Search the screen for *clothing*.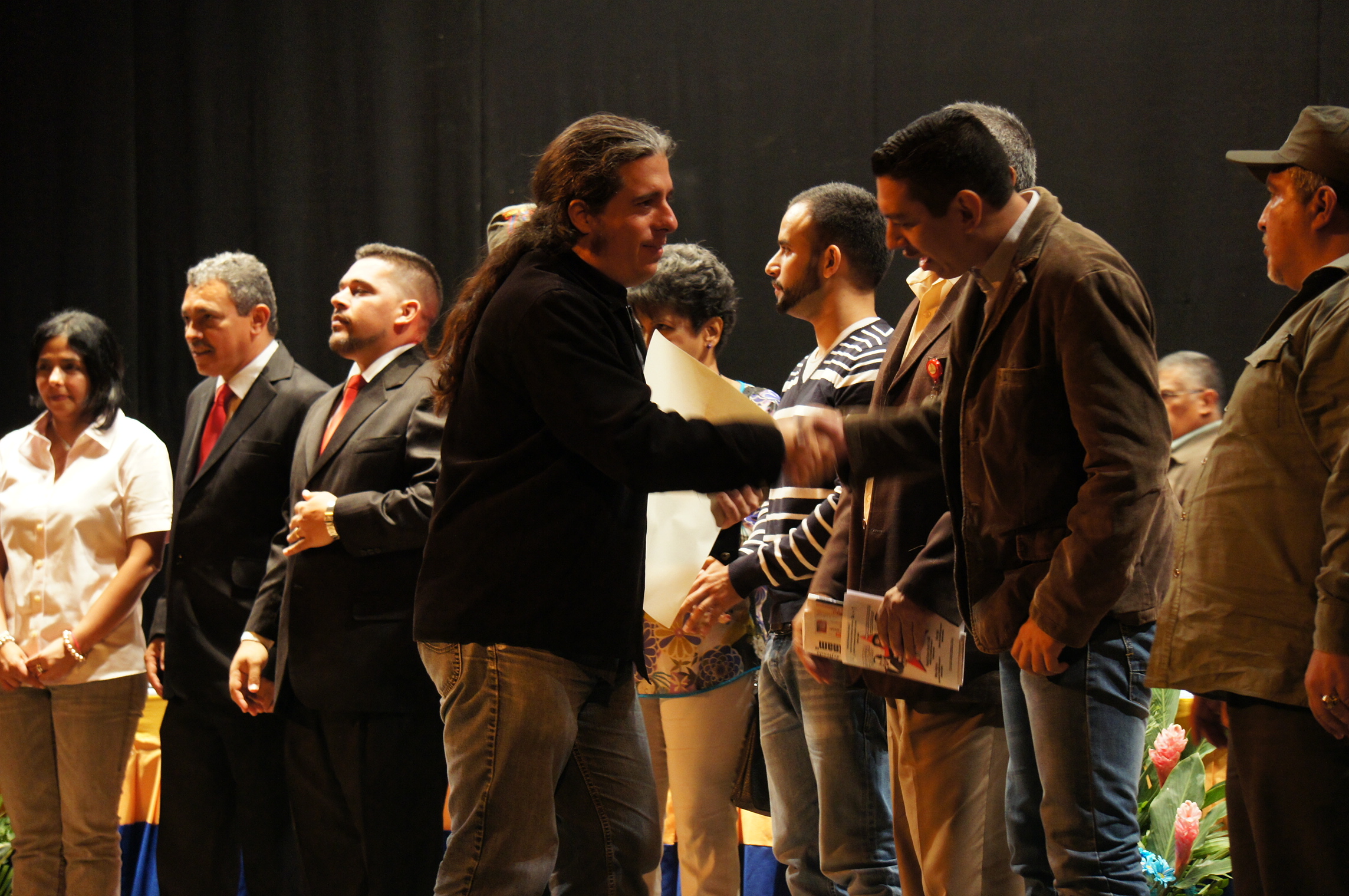
Found at <box>97,201,202,528</box>.
